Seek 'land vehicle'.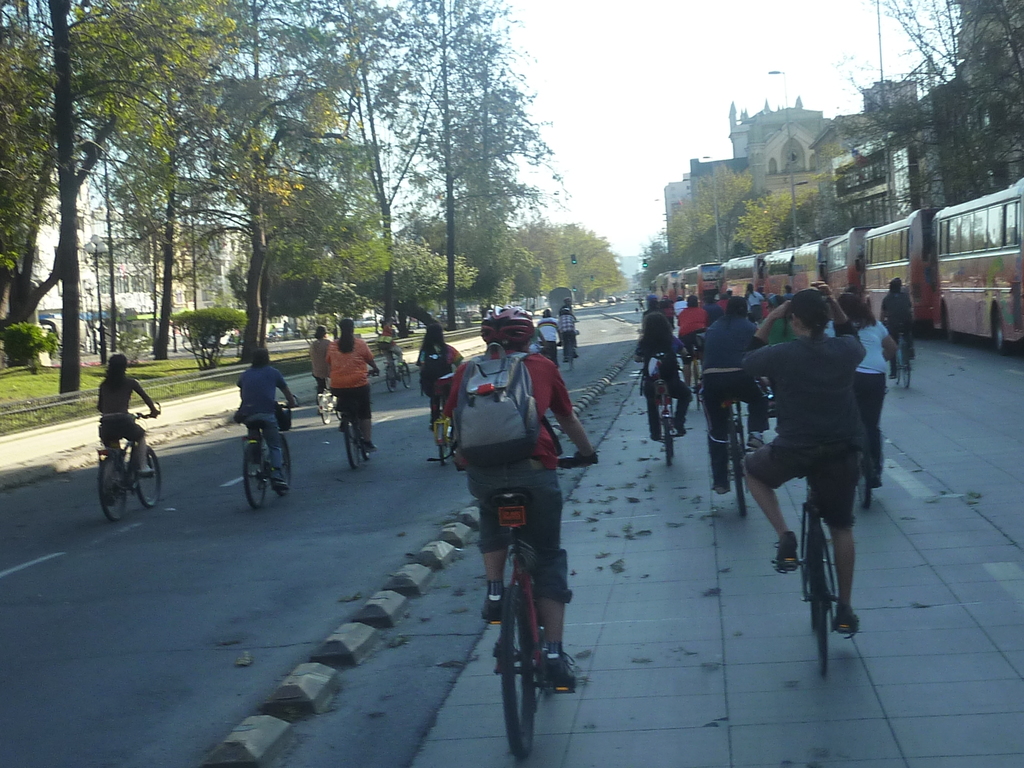
(left=484, top=456, right=598, bottom=760).
